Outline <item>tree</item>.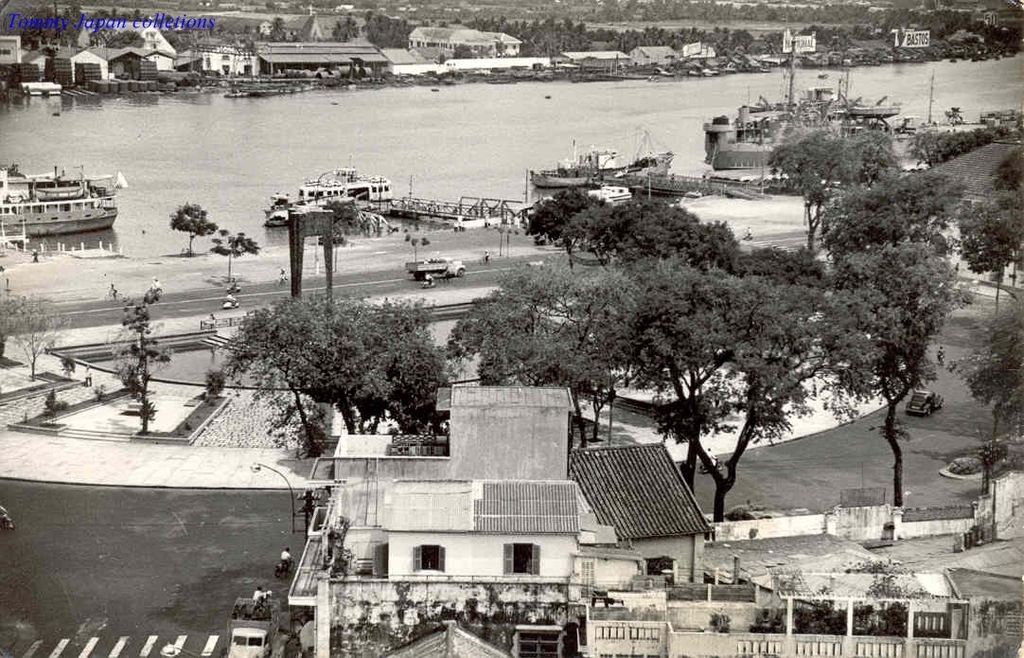
Outline: BBox(3, 300, 64, 380).
